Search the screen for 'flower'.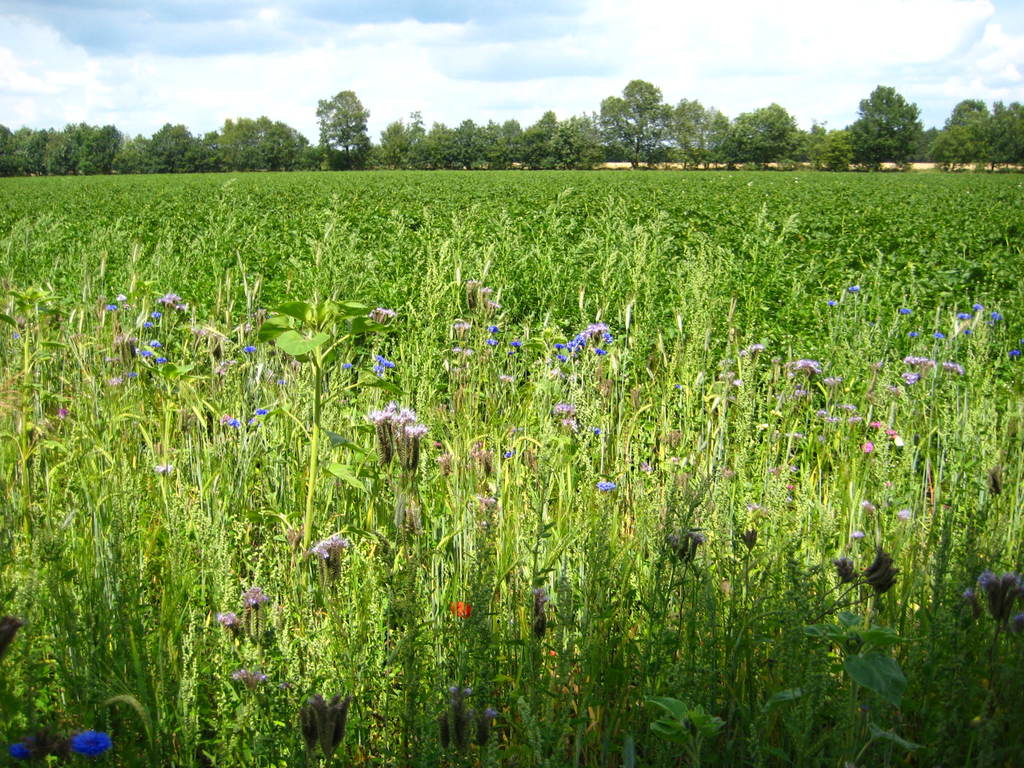
Found at {"left": 221, "top": 609, "right": 236, "bottom": 627}.
